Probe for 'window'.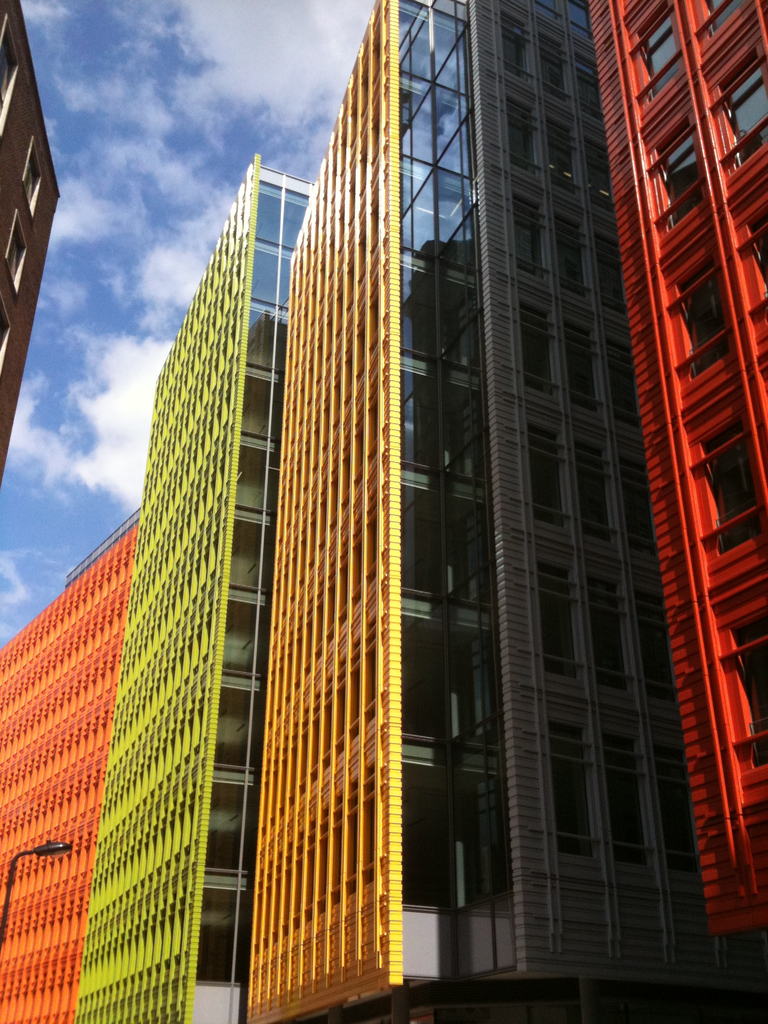
Probe result: bbox=(17, 147, 45, 211).
